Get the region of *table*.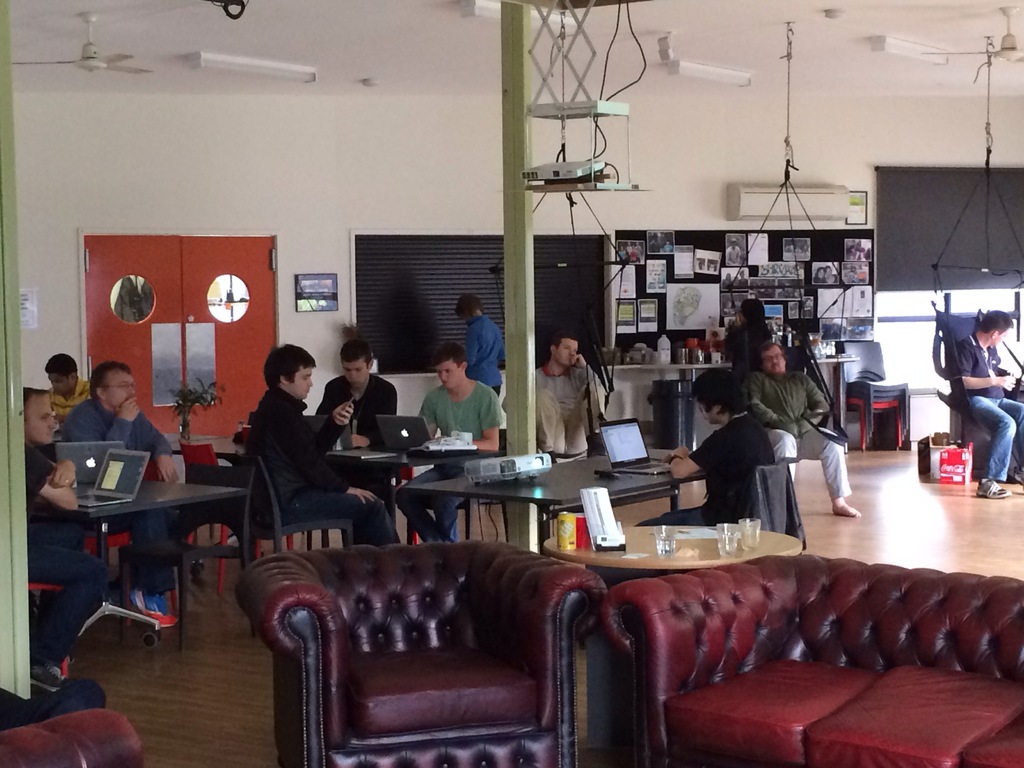
(left=401, top=442, right=805, bottom=555).
